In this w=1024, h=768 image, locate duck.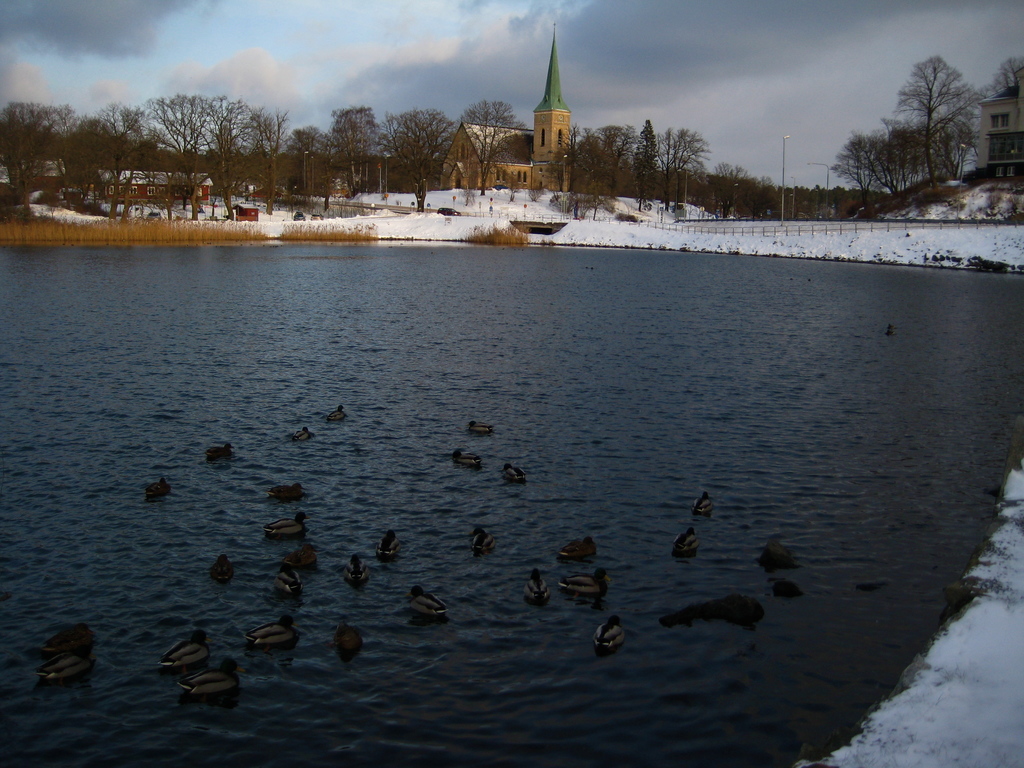
Bounding box: bbox=[556, 534, 599, 558].
